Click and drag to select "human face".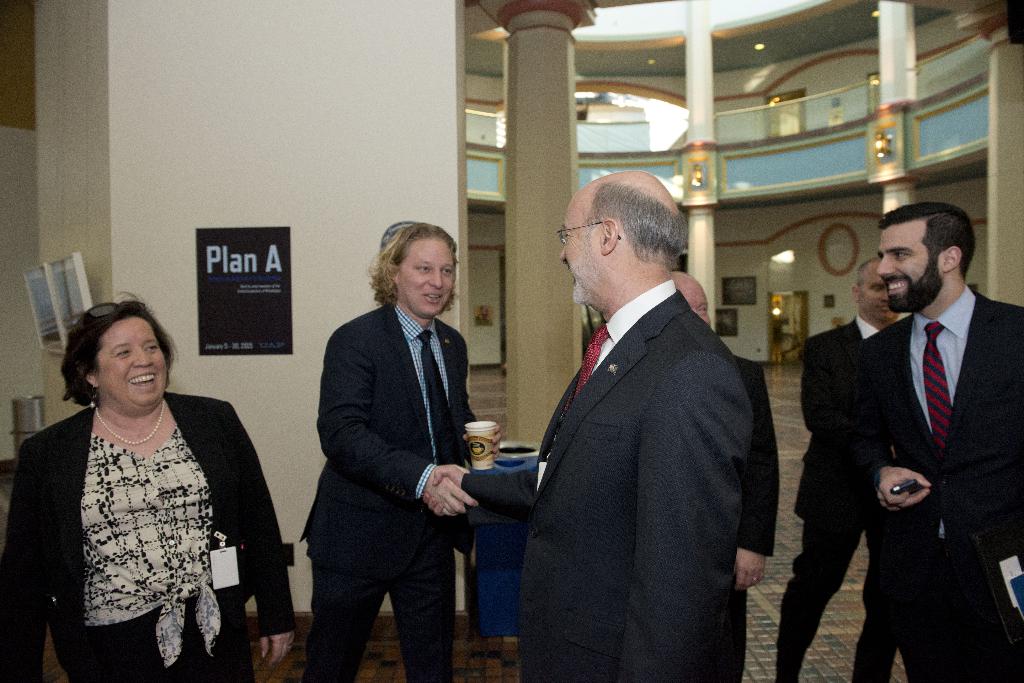
Selection: {"x1": 880, "y1": 225, "x2": 936, "y2": 309}.
